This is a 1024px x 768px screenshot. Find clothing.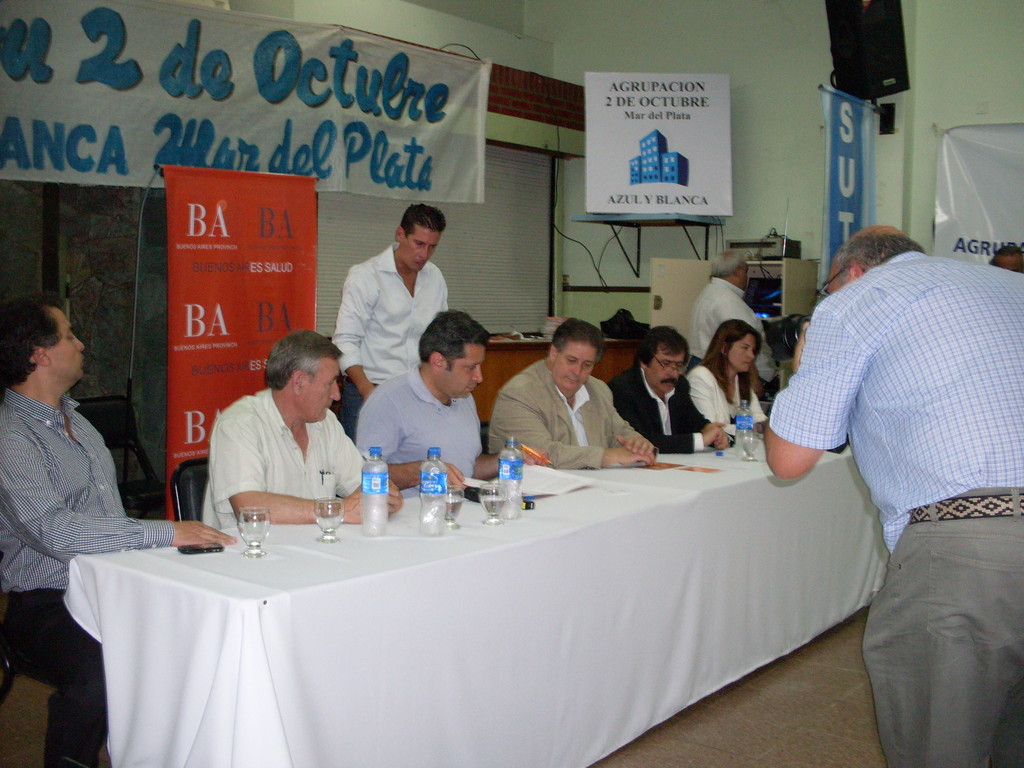
Bounding box: [x1=776, y1=213, x2=1019, y2=745].
